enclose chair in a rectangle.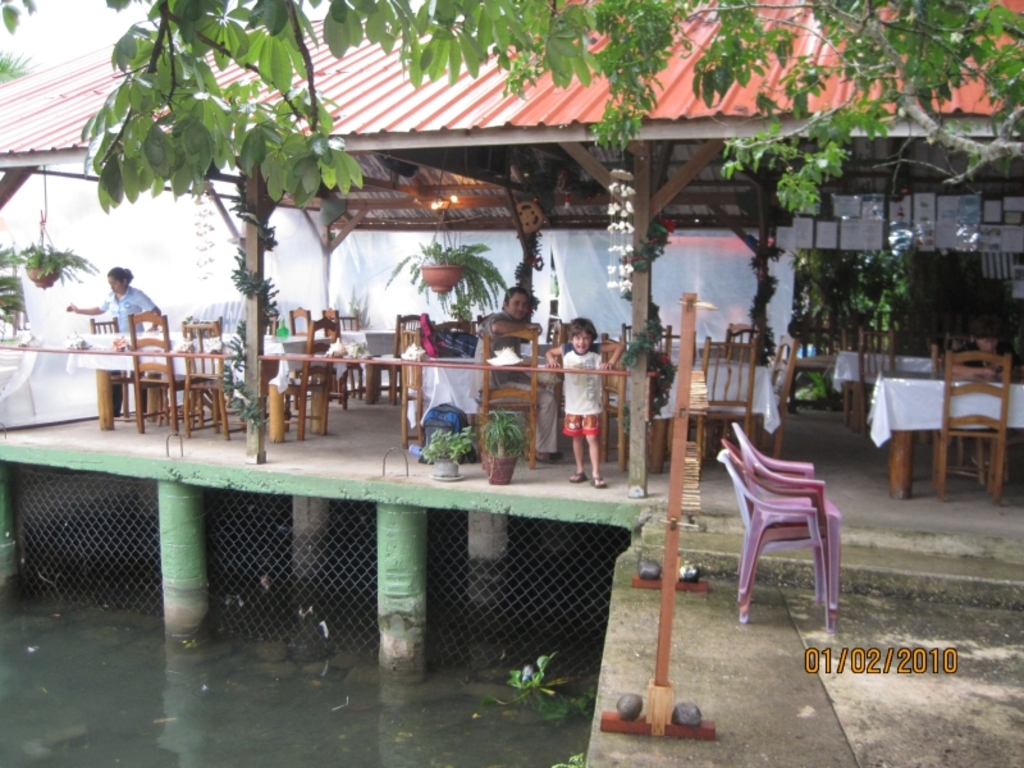
[left=854, top=328, right=900, bottom=419].
